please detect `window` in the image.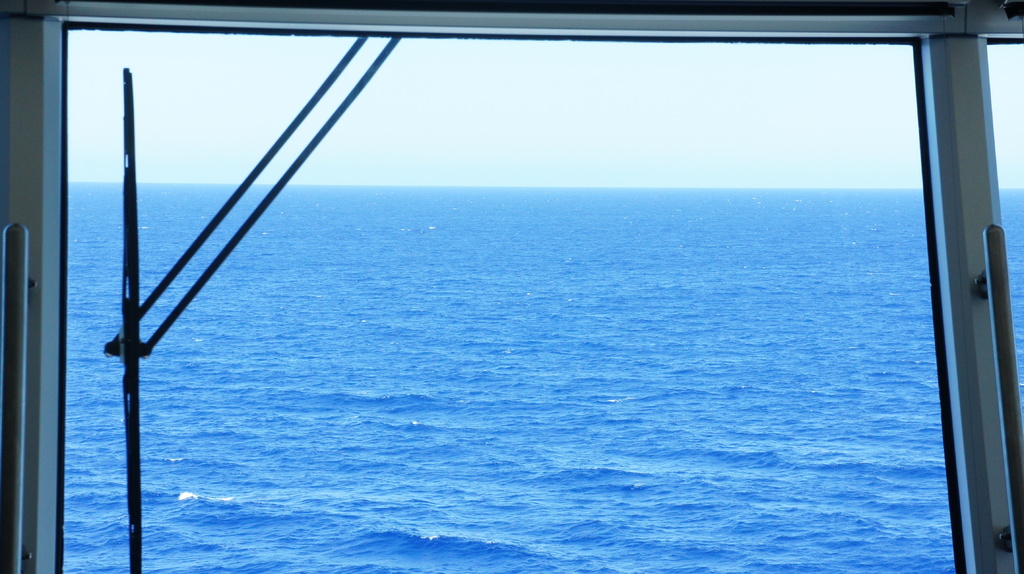
49/9/964/573.
